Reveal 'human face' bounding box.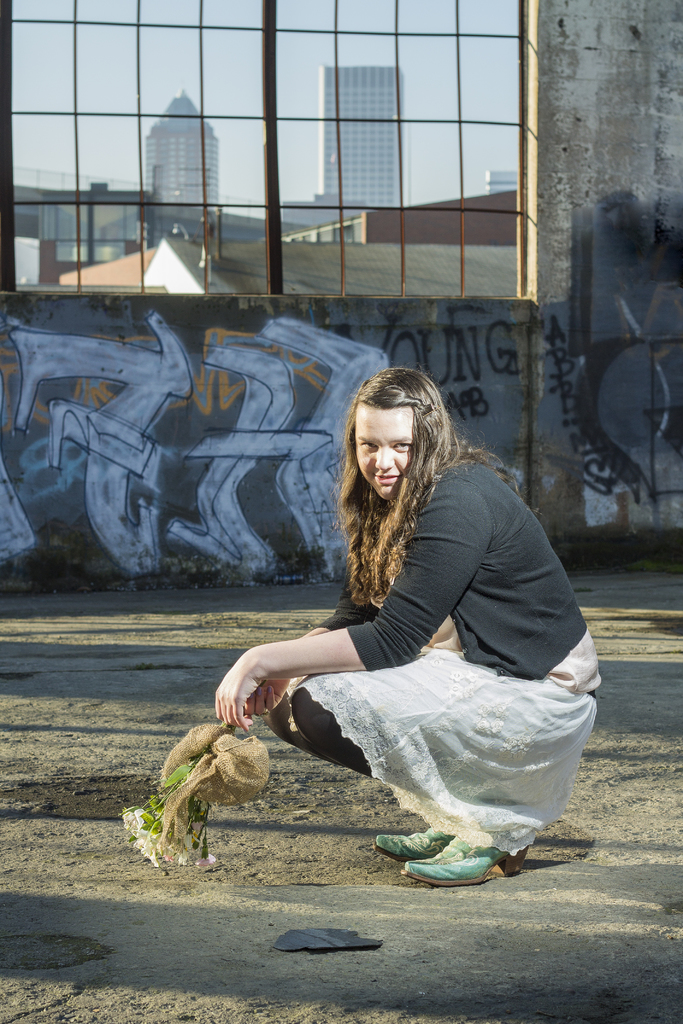
Revealed: <region>358, 407, 413, 502</region>.
